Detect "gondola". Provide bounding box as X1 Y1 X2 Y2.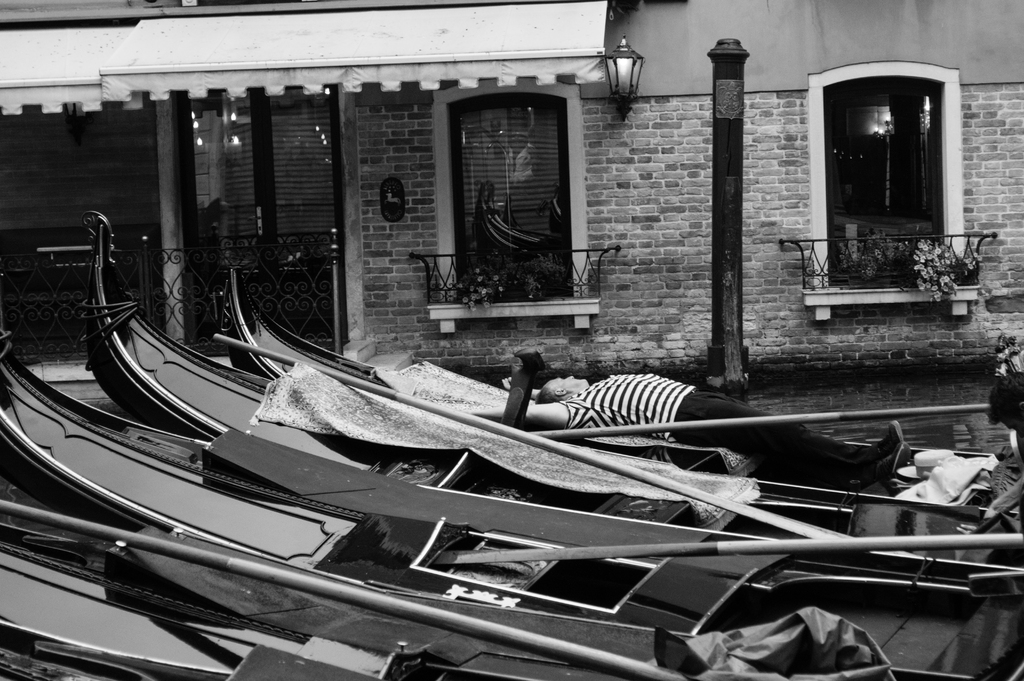
0 309 1023 651.
